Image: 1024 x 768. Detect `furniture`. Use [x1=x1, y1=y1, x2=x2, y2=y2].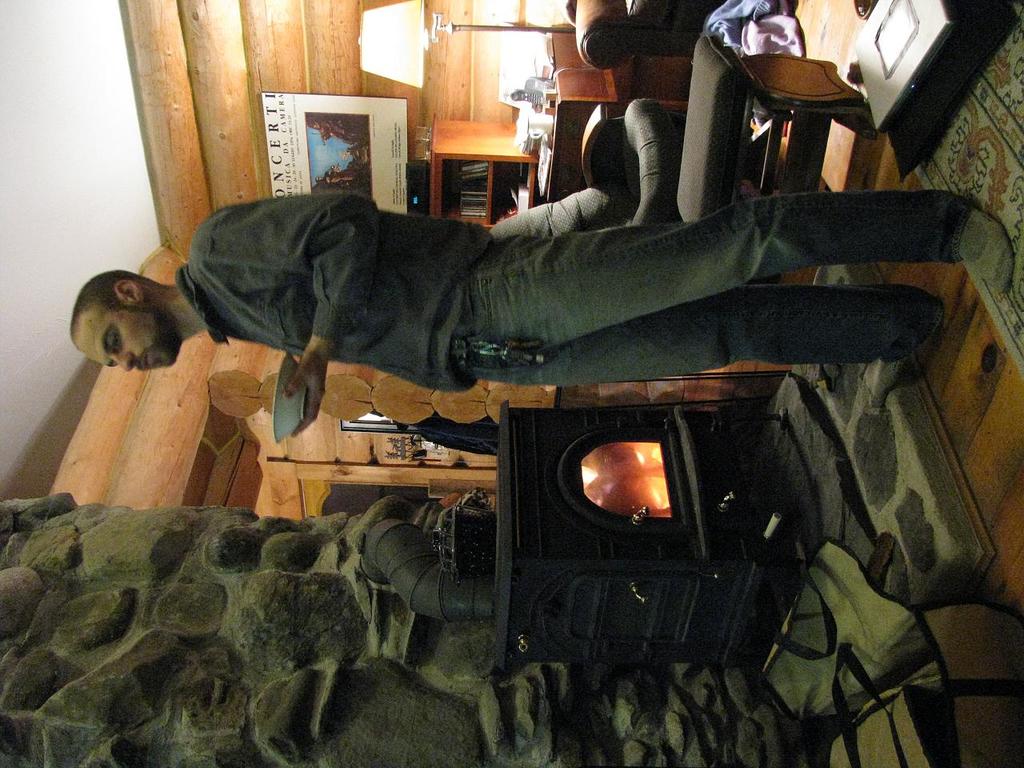
[x1=574, y1=0, x2=727, y2=74].
